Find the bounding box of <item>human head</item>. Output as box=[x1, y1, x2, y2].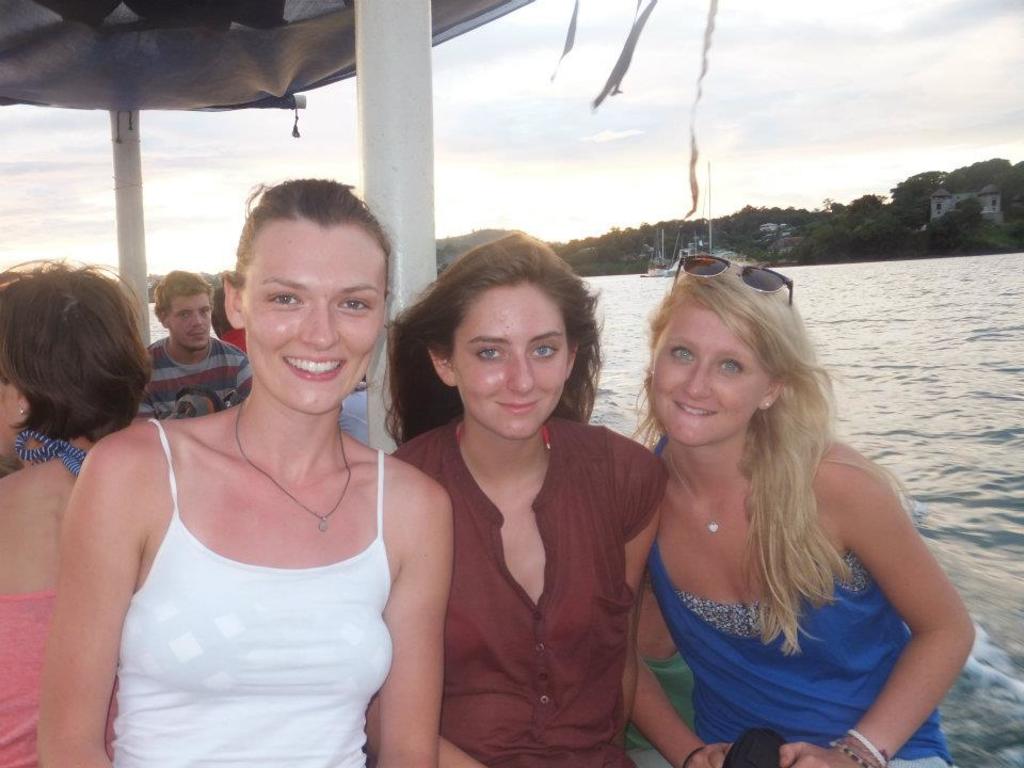
box=[150, 269, 217, 352].
